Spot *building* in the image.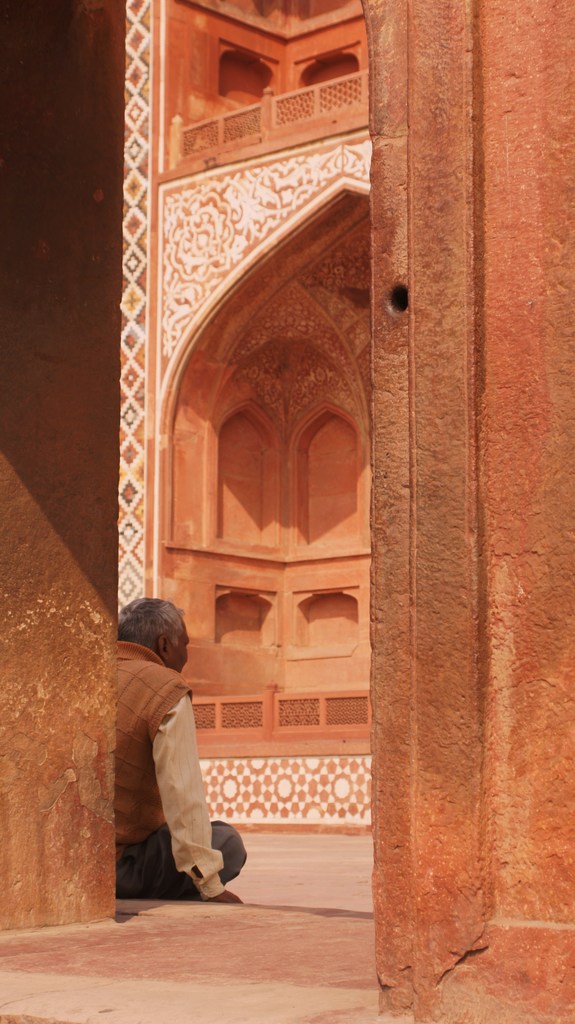
*building* found at {"left": 0, "top": 0, "right": 573, "bottom": 1023}.
